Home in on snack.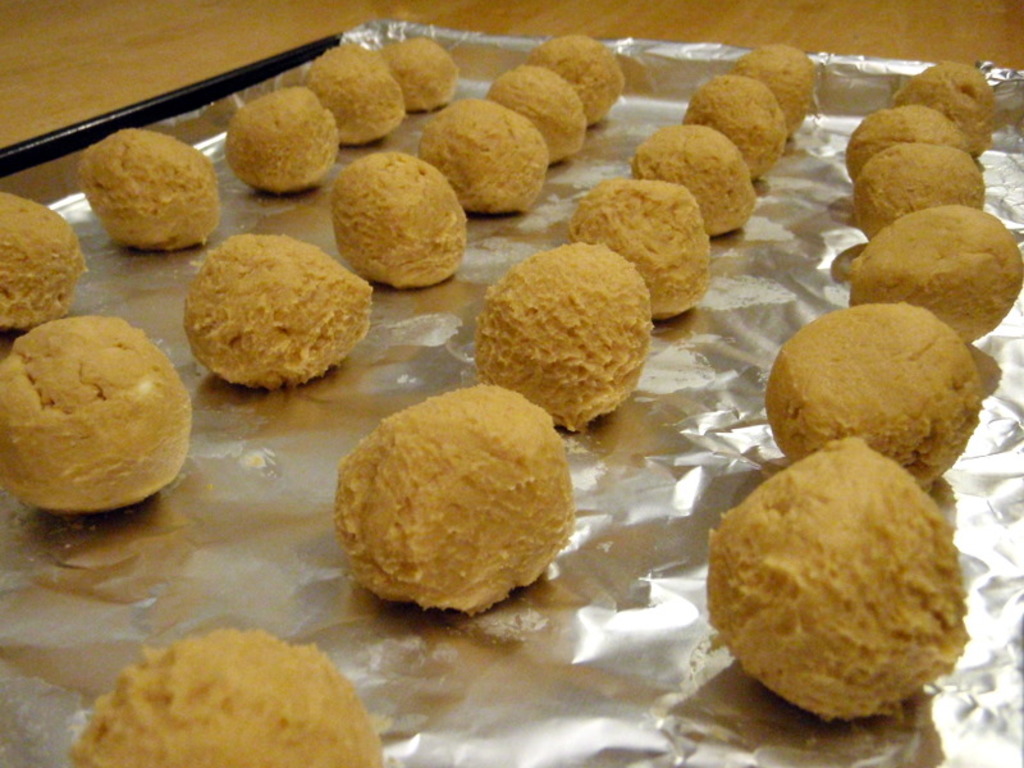
Homed in at locate(640, 119, 764, 241).
